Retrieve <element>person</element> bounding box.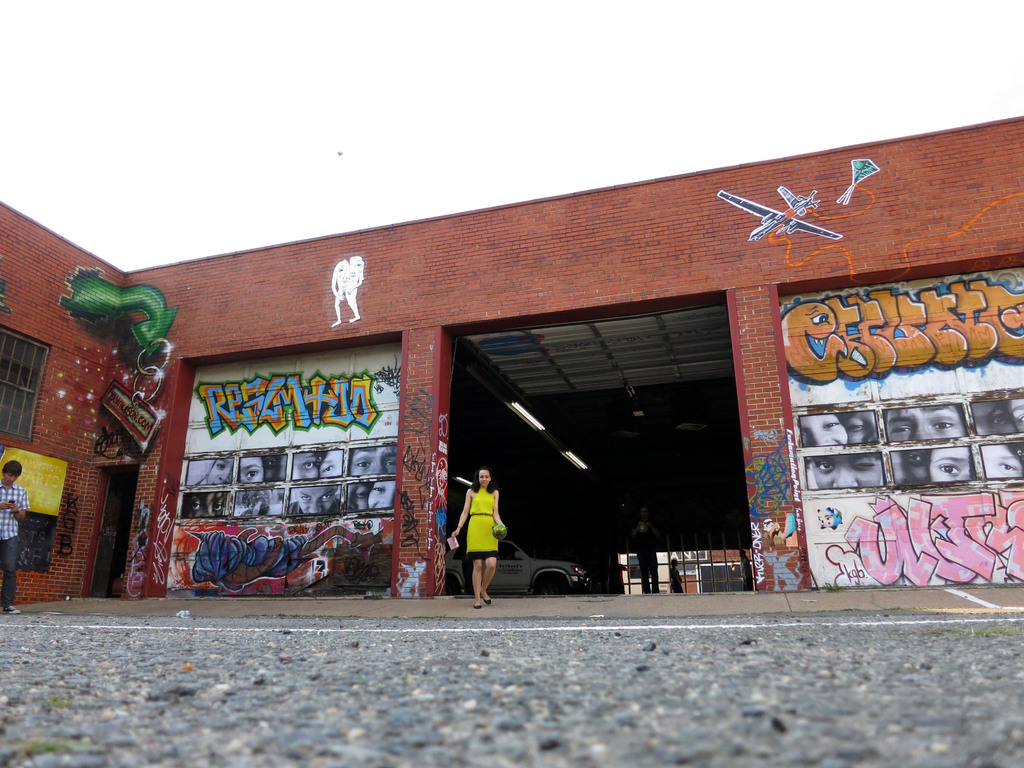
Bounding box: detection(239, 455, 265, 484).
